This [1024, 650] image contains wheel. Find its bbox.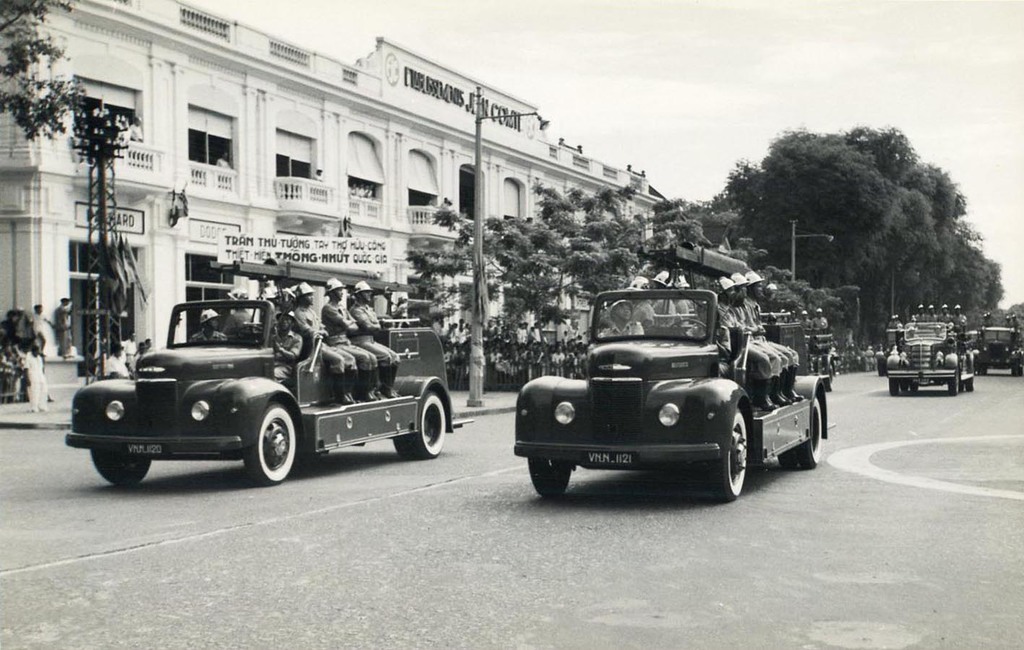
(88,450,152,490).
